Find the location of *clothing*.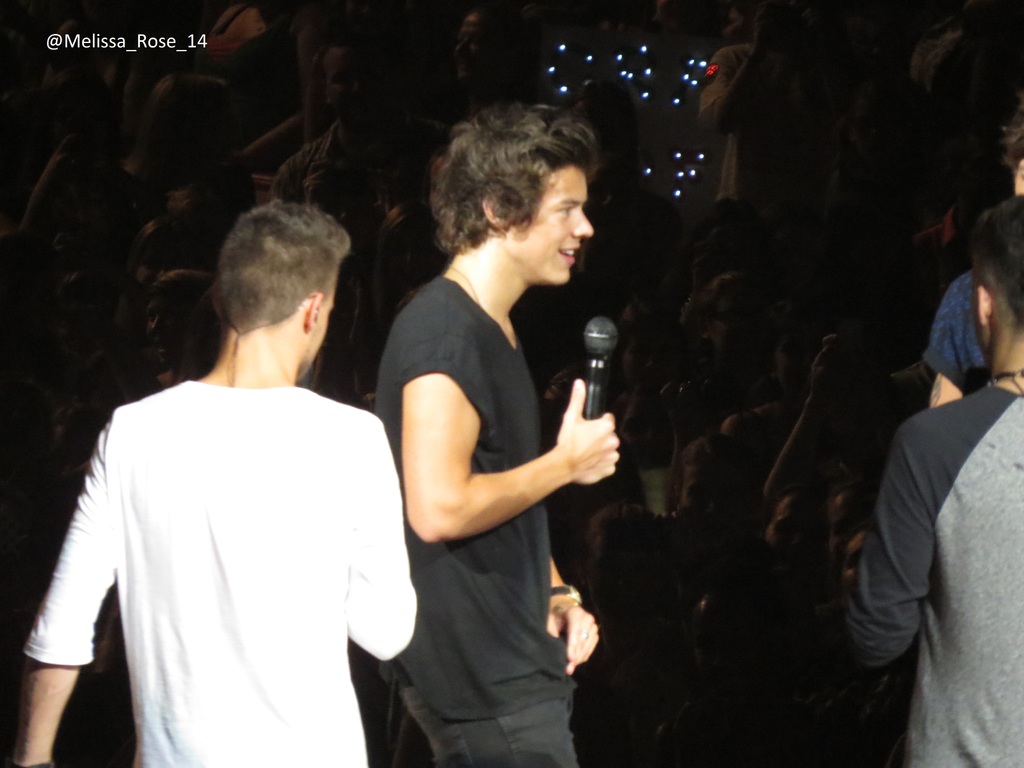
Location: {"x1": 376, "y1": 276, "x2": 594, "y2": 767}.
